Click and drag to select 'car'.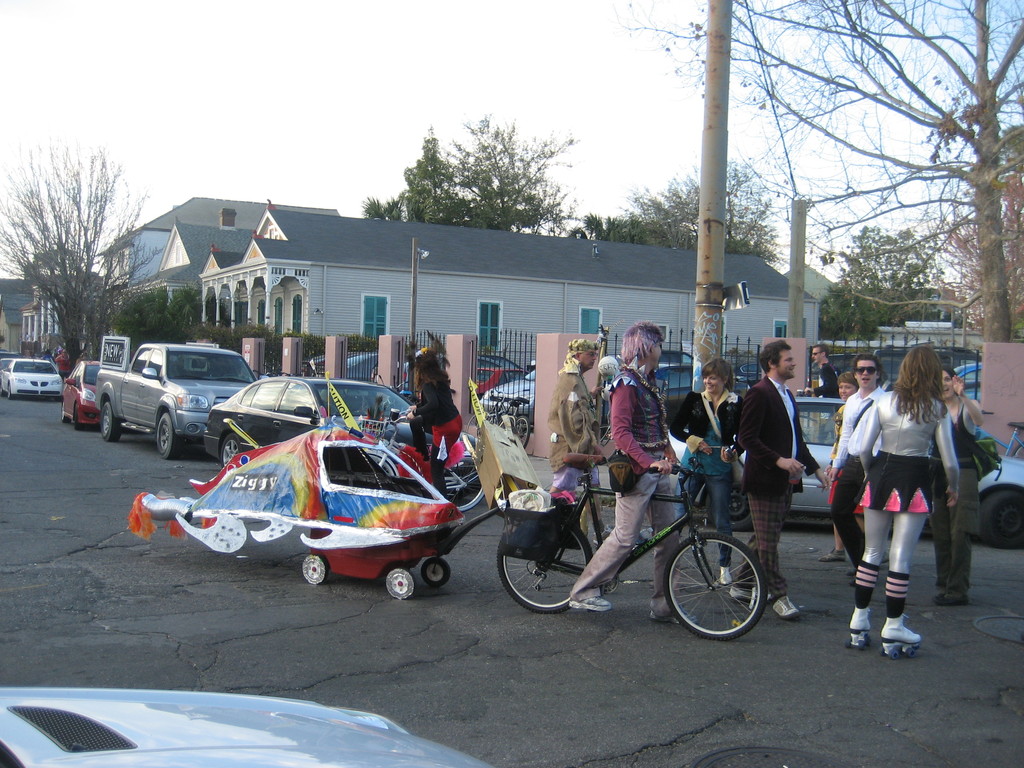
Selection: 61:362:100:419.
